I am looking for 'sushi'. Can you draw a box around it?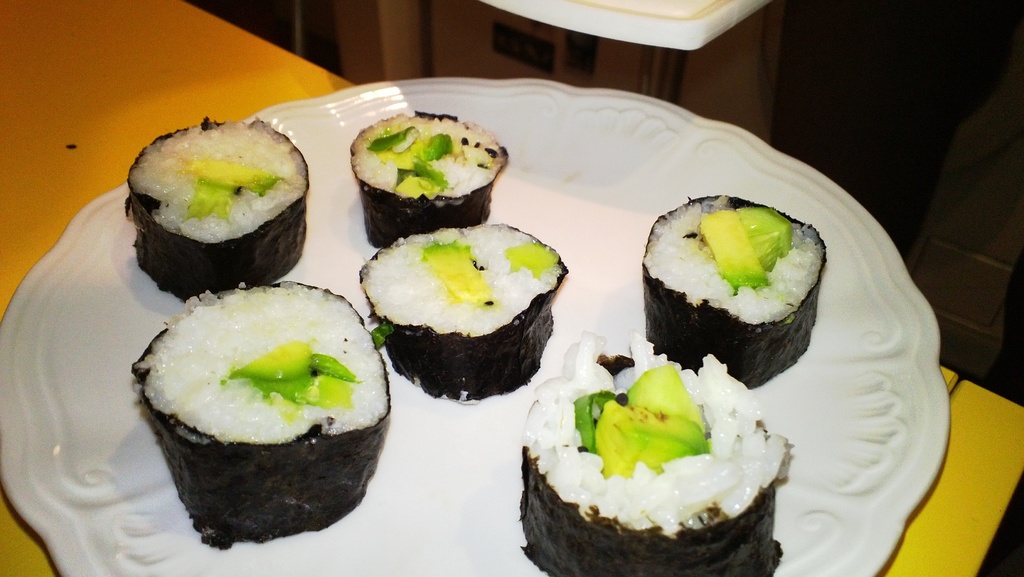
Sure, the bounding box is x1=522, y1=335, x2=783, y2=576.
